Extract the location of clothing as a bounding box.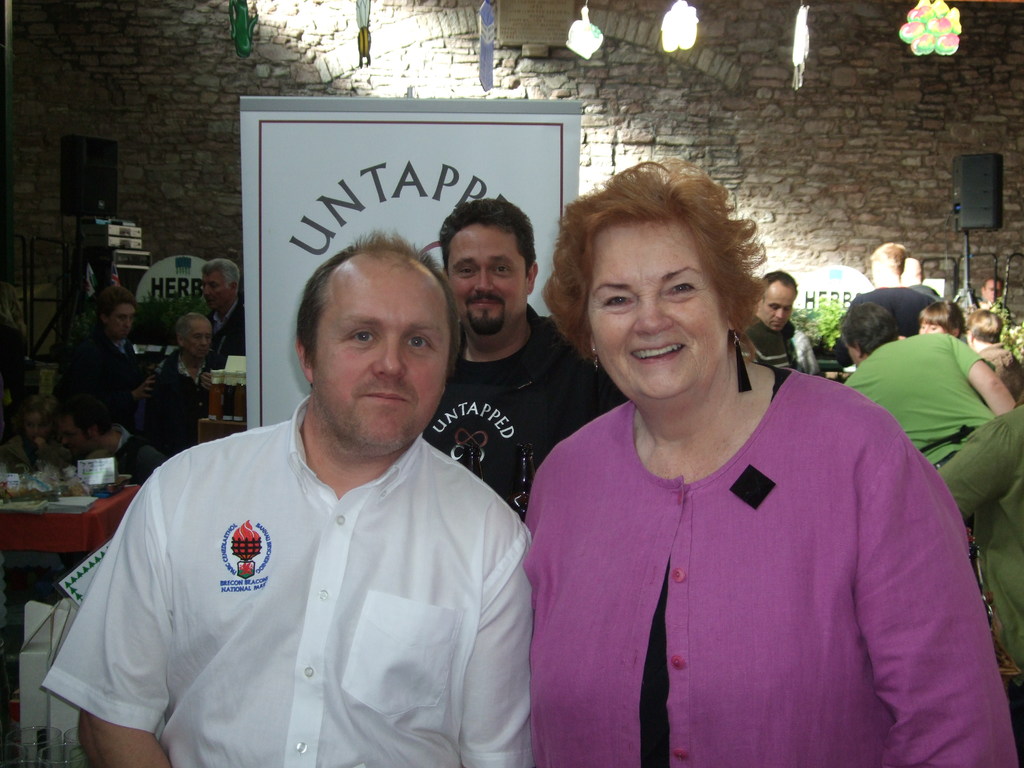
[x1=104, y1=410, x2=156, y2=497].
